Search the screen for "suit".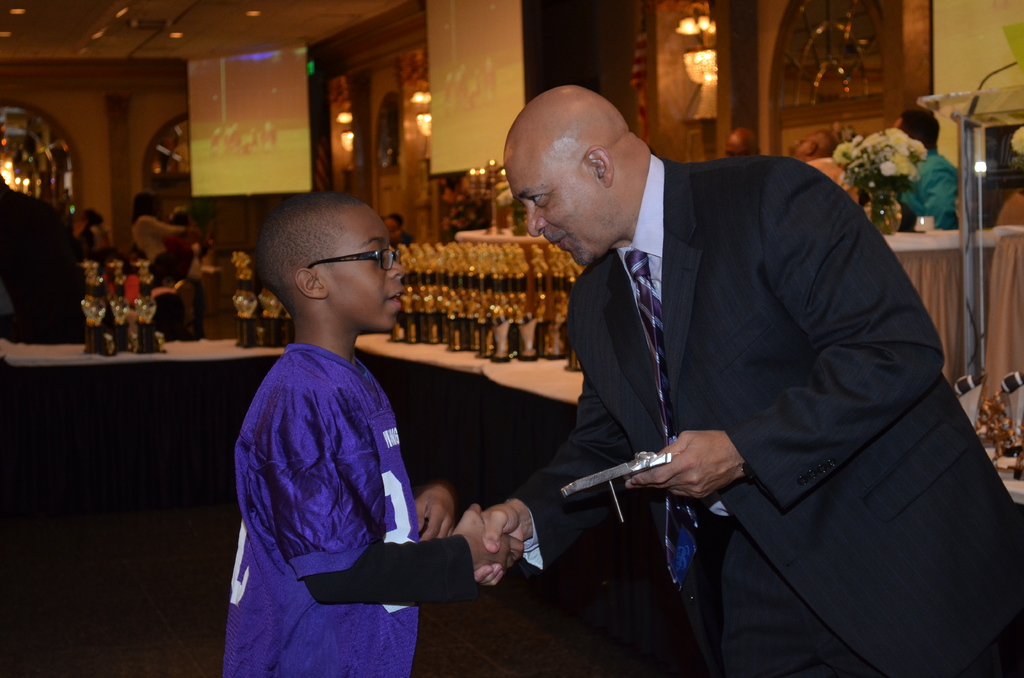
Found at [x1=536, y1=138, x2=945, y2=649].
